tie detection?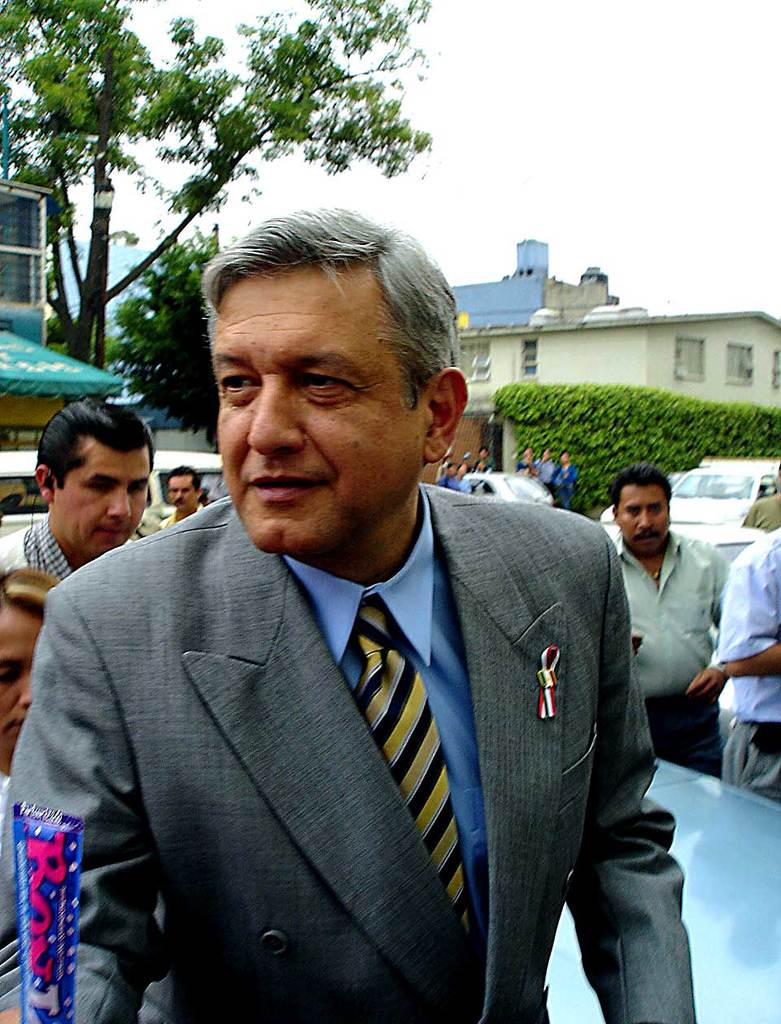
(left=346, top=601, right=477, bottom=936)
